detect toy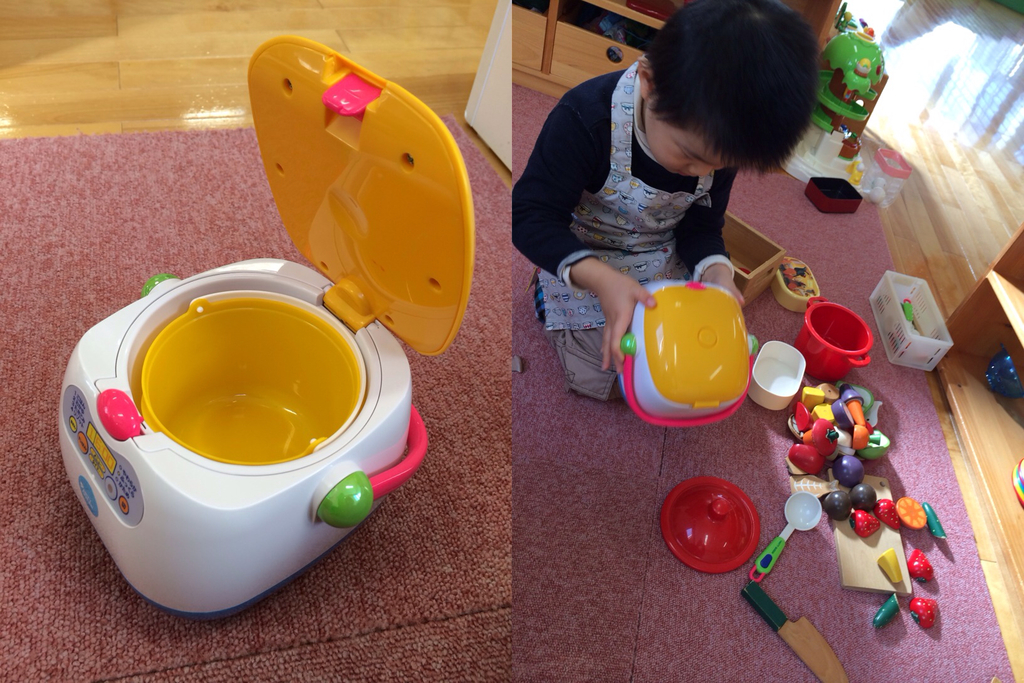
region(797, 298, 863, 384)
